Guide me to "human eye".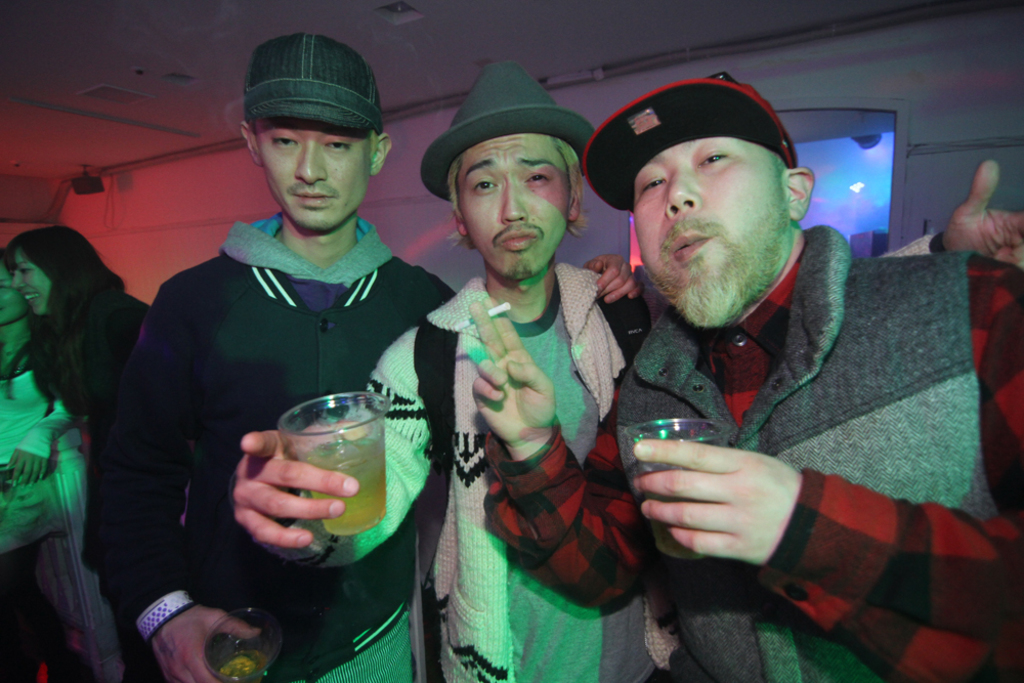
Guidance: 323/138/351/155.
